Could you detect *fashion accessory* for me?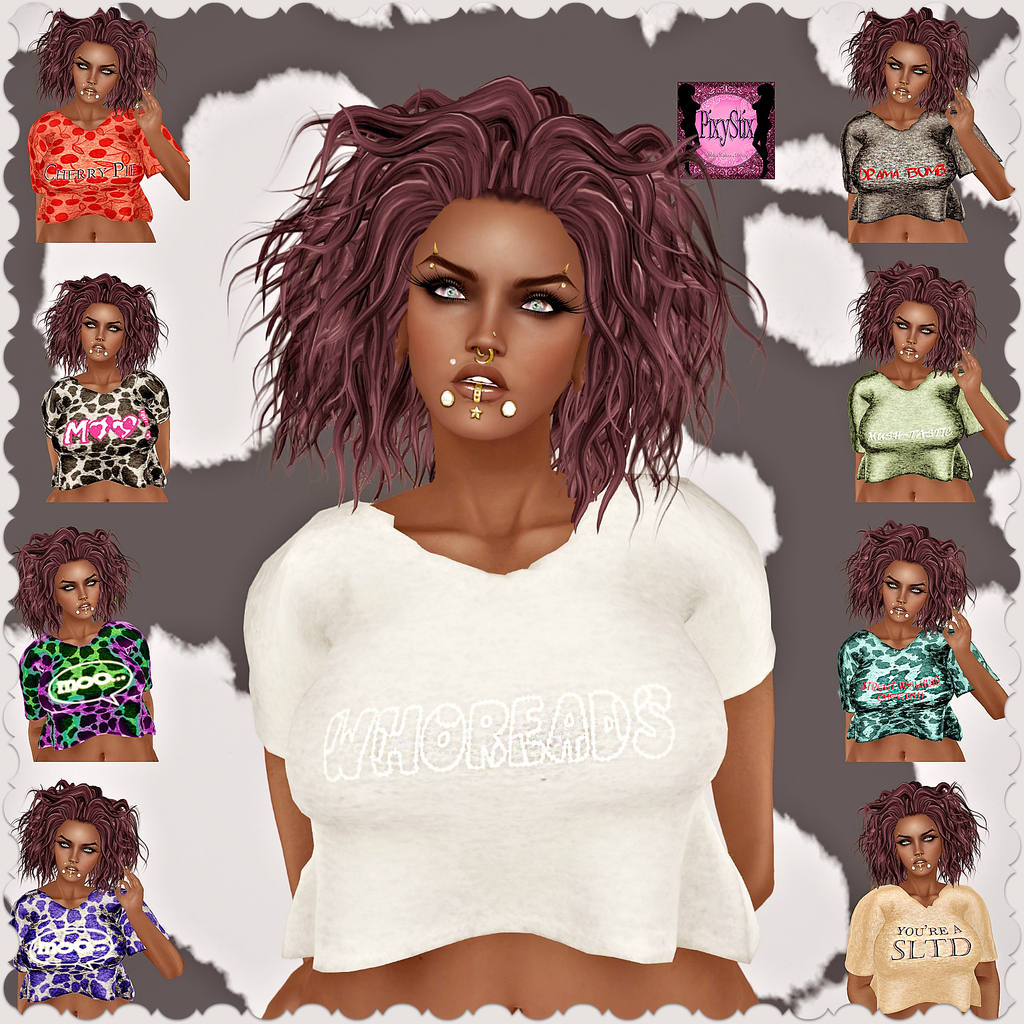
Detection result: left=911, top=857, right=914, bottom=859.
